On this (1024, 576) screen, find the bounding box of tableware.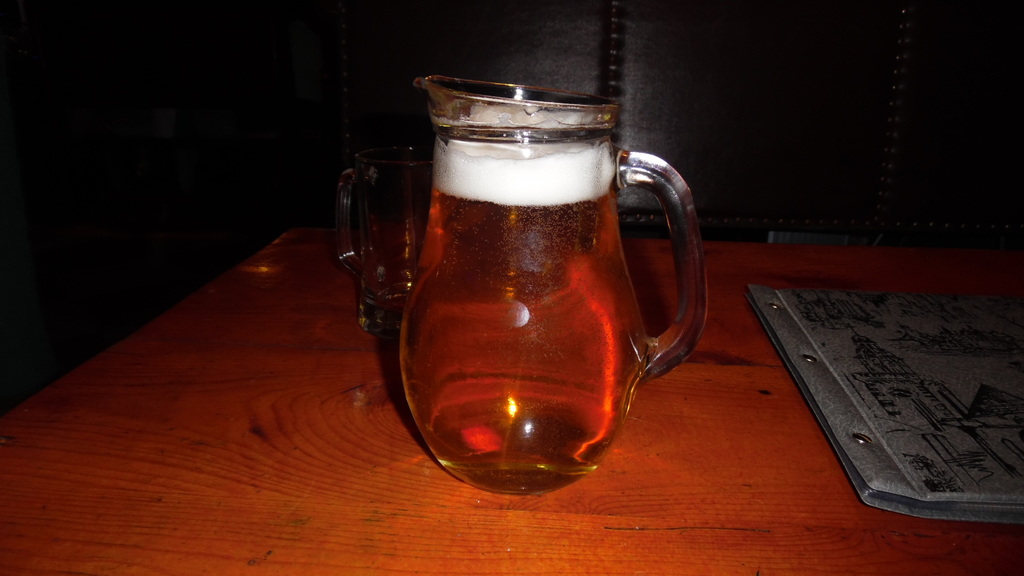
Bounding box: bbox=[333, 146, 440, 341].
